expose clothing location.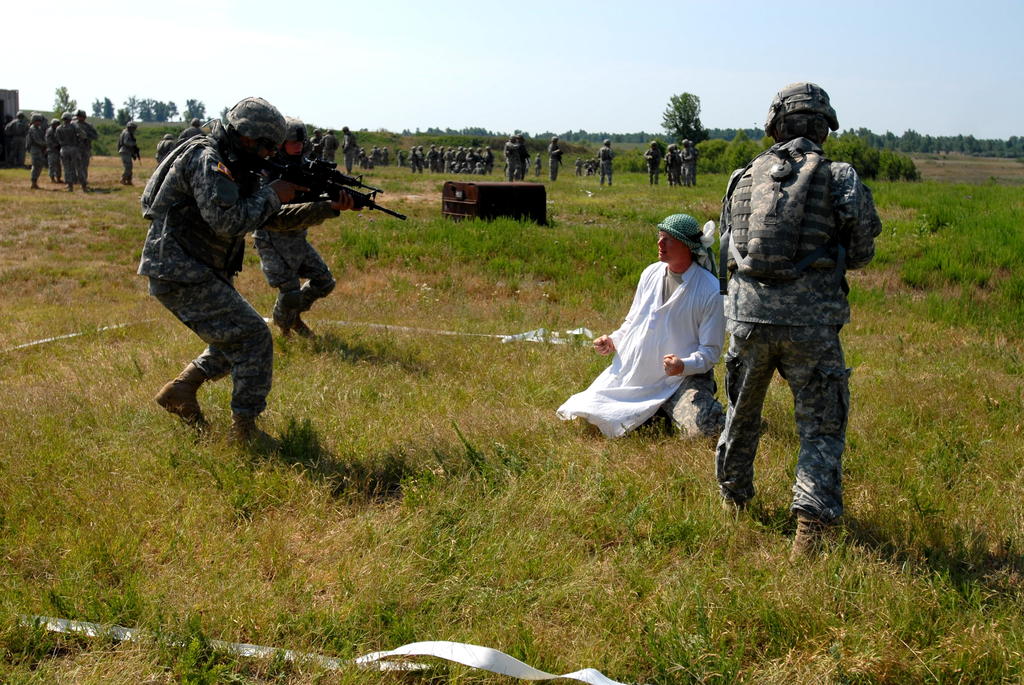
Exposed at box(137, 130, 276, 423).
